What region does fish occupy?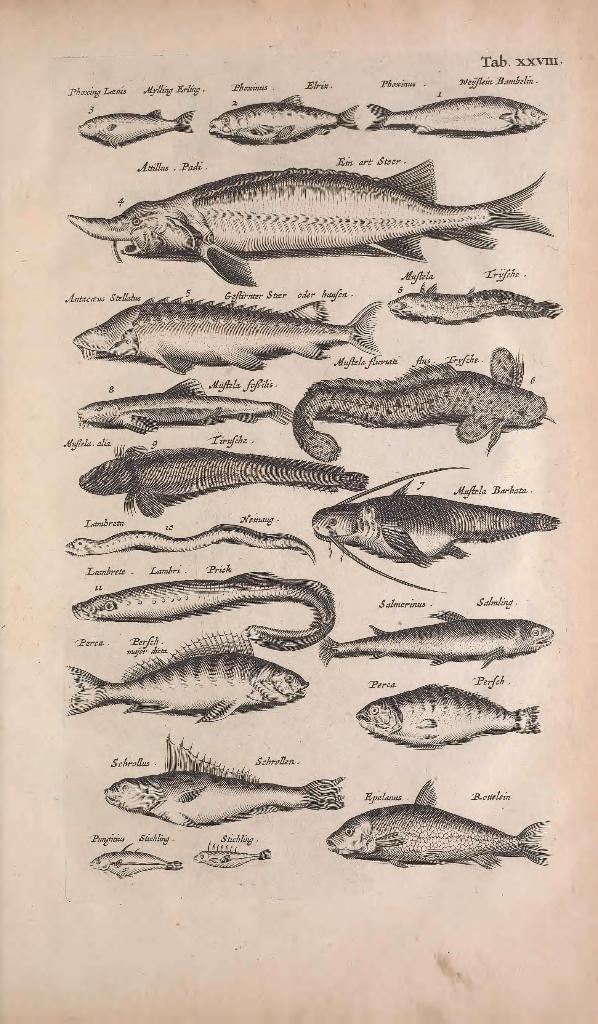
crop(76, 567, 337, 648).
